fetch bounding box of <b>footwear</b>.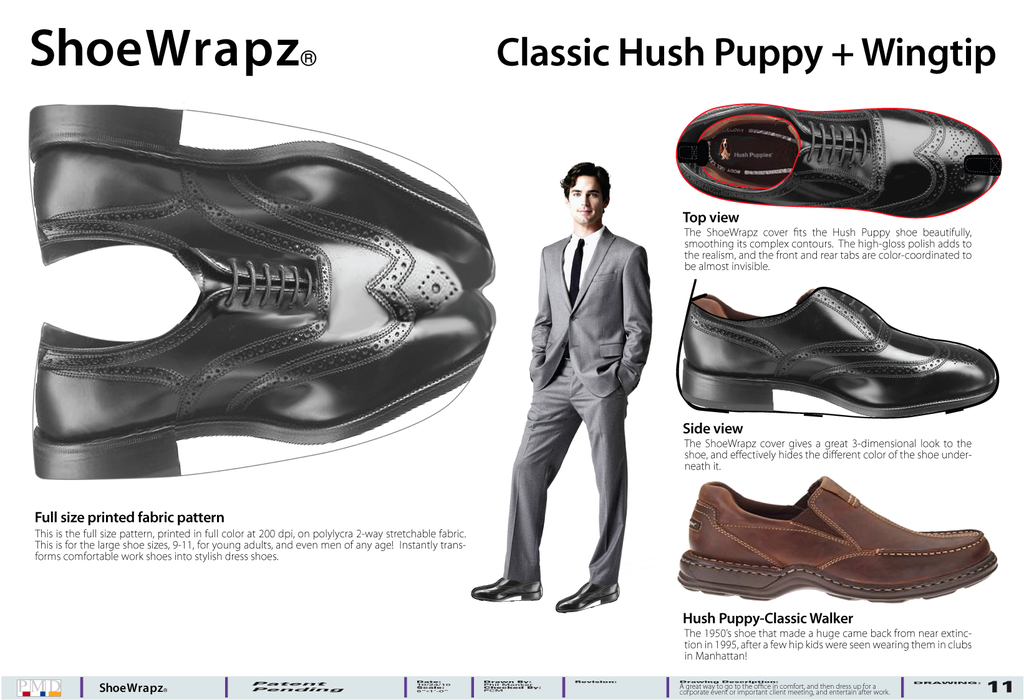
Bbox: box=[468, 574, 543, 601].
